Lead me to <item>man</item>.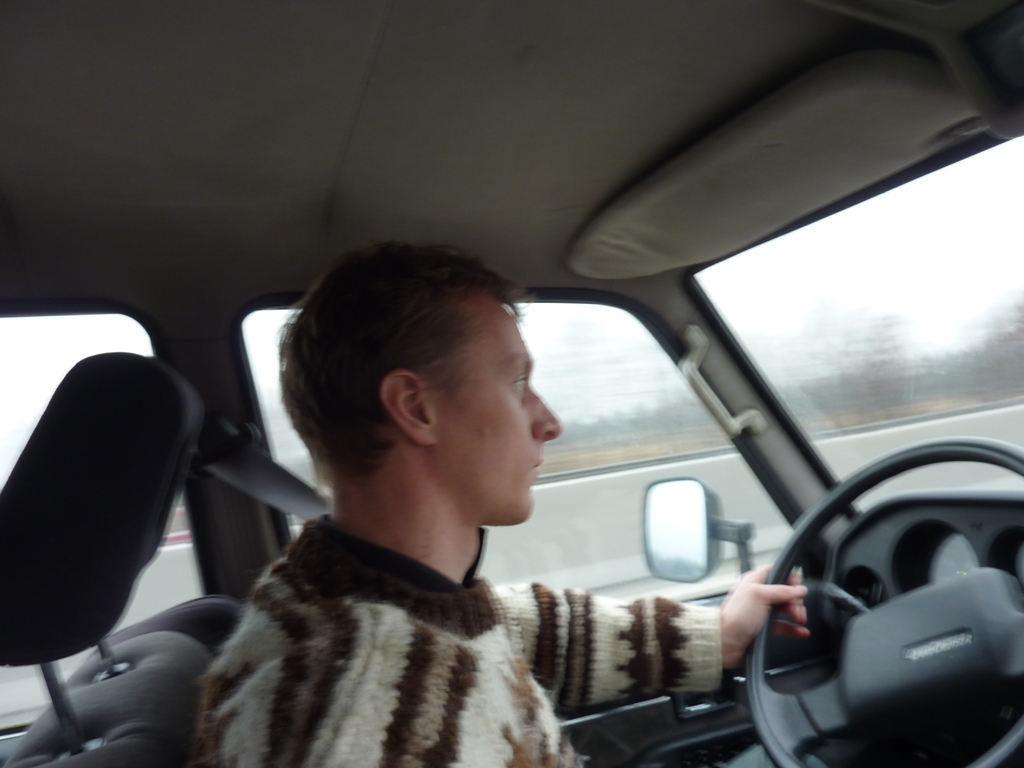
Lead to x1=195 y1=237 x2=810 y2=767.
